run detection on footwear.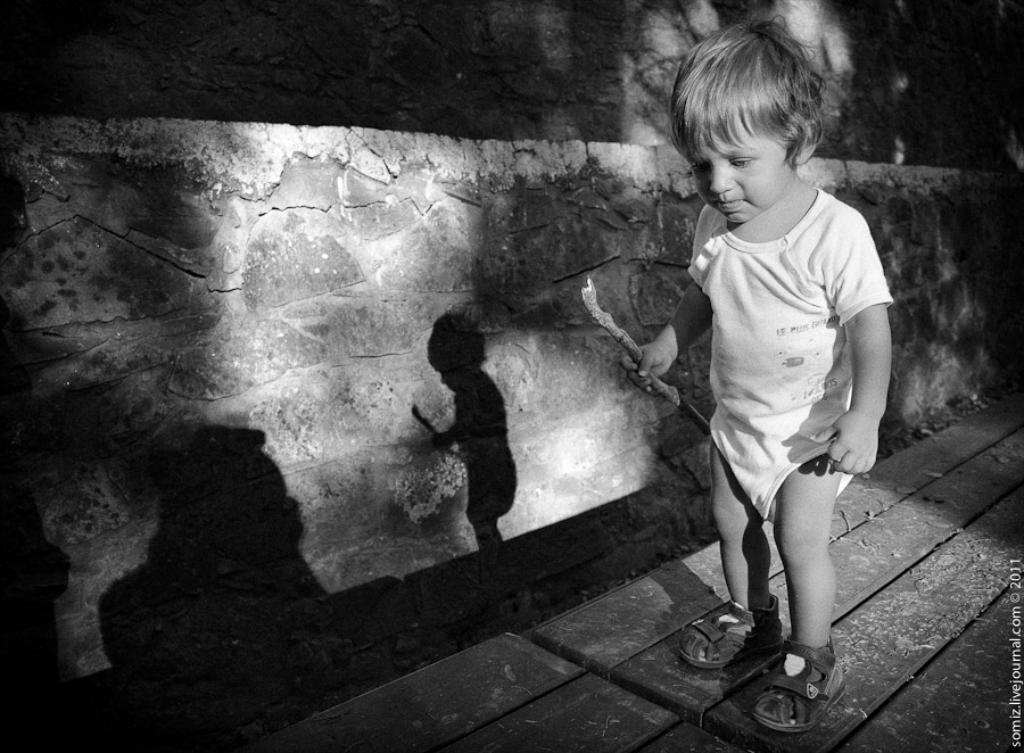
Result: rect(729, 646, 844, 725).
